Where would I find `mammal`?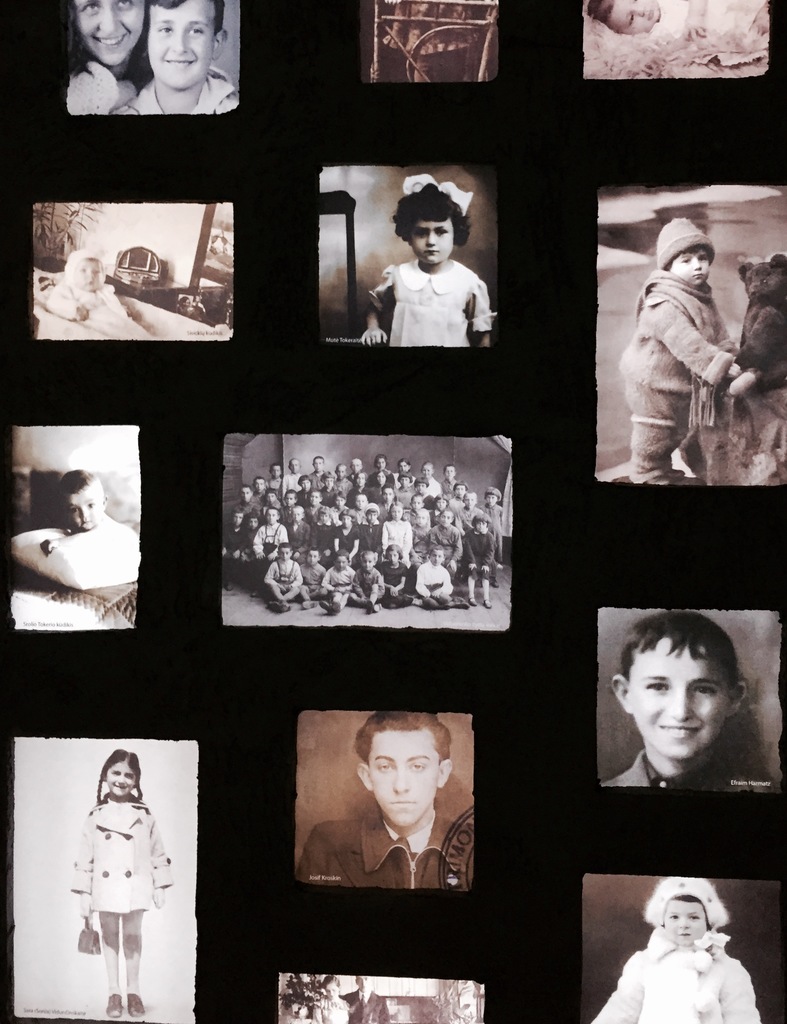
At 320,471,337,499.
